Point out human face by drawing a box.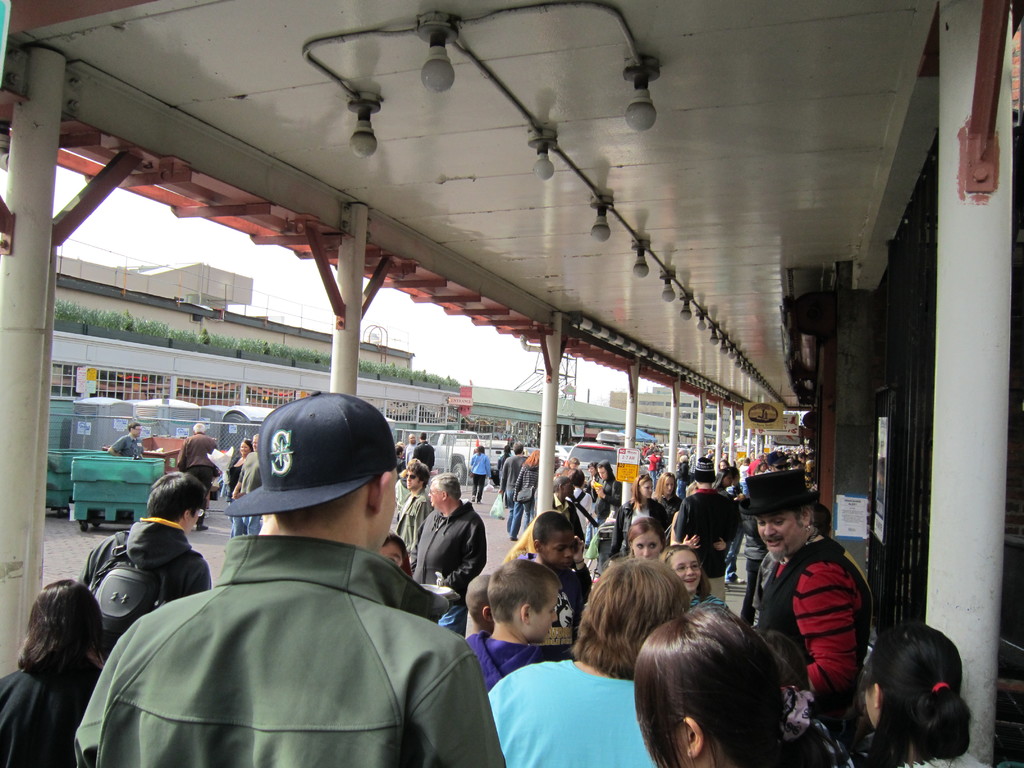
l=643, t=481, r=655, b=495.
